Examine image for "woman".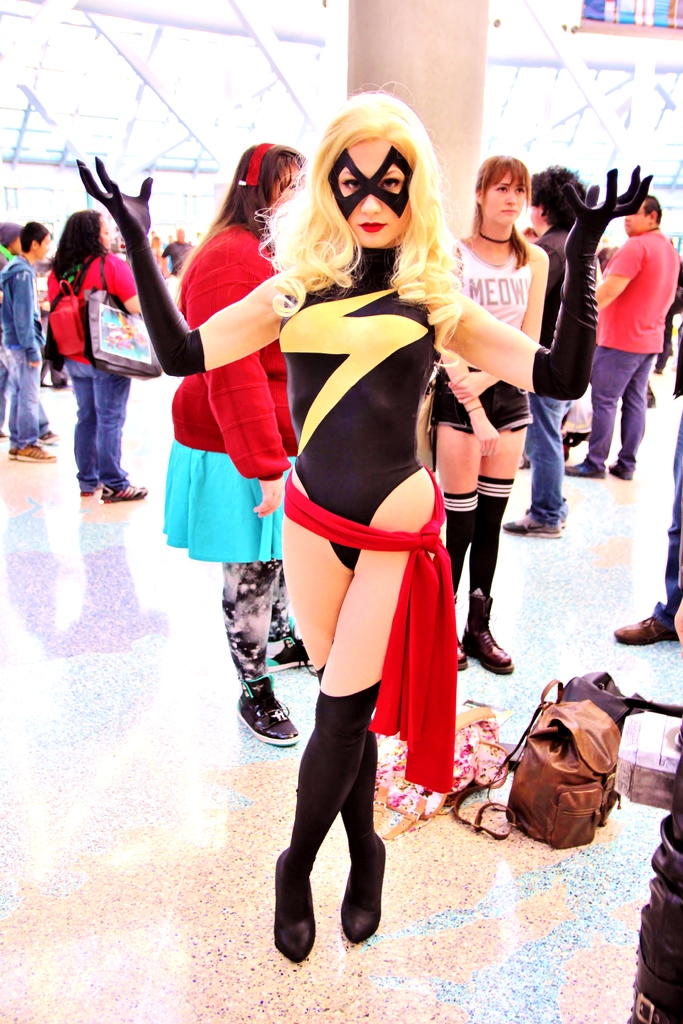
Examination result: region(33, 151, 185, 516).
